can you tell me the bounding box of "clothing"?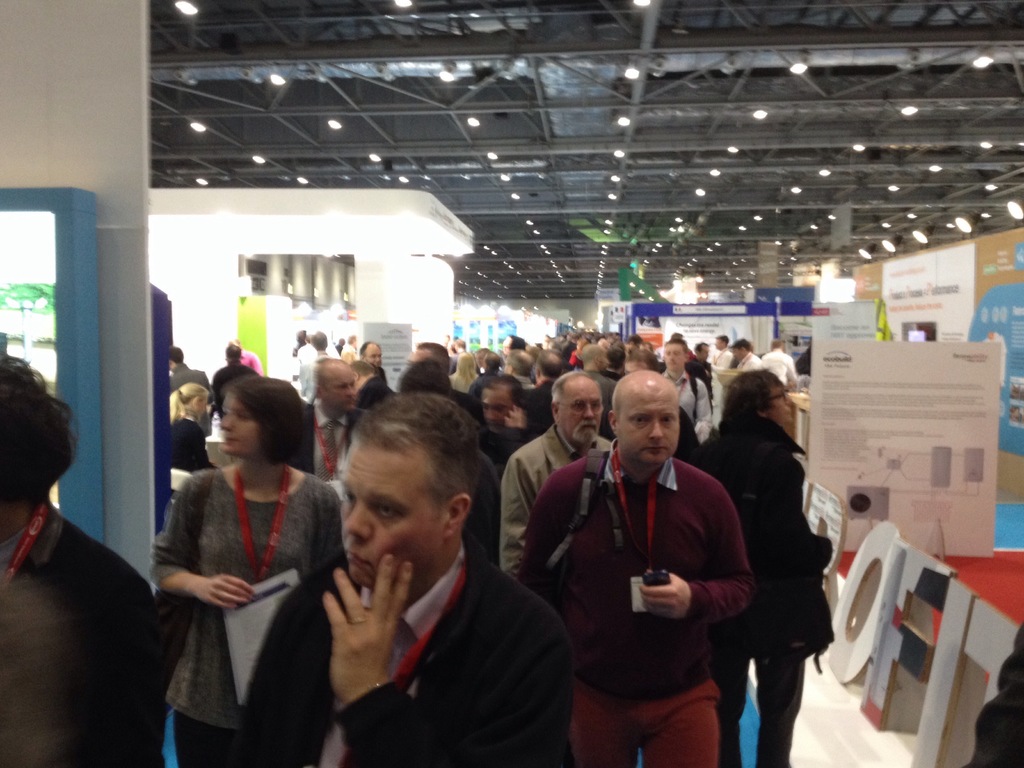
{"left": 717, "top": 348, "right": 730, "bottom": 371}.
